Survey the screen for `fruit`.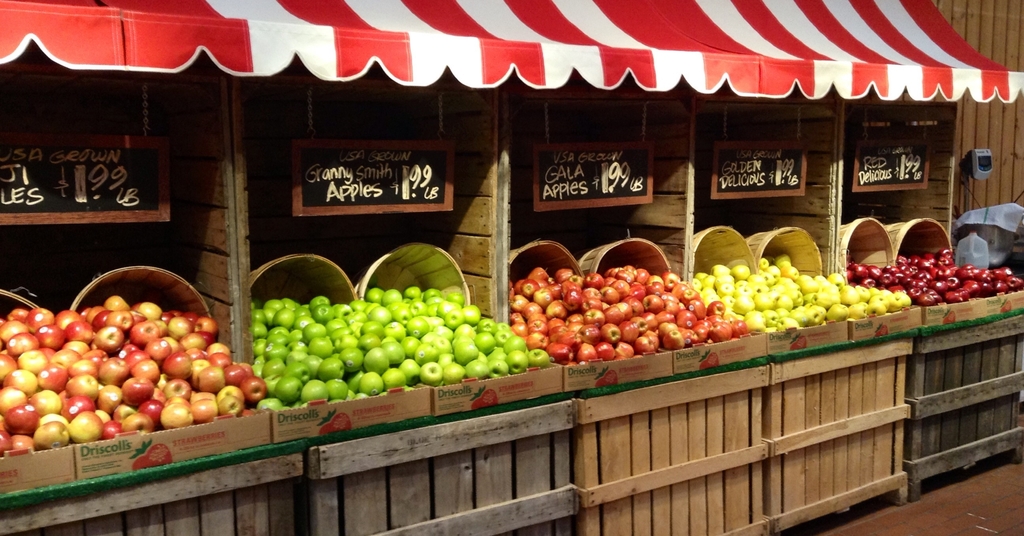
Survey found: x1=876, y1=325, x2=893, y2=337.
